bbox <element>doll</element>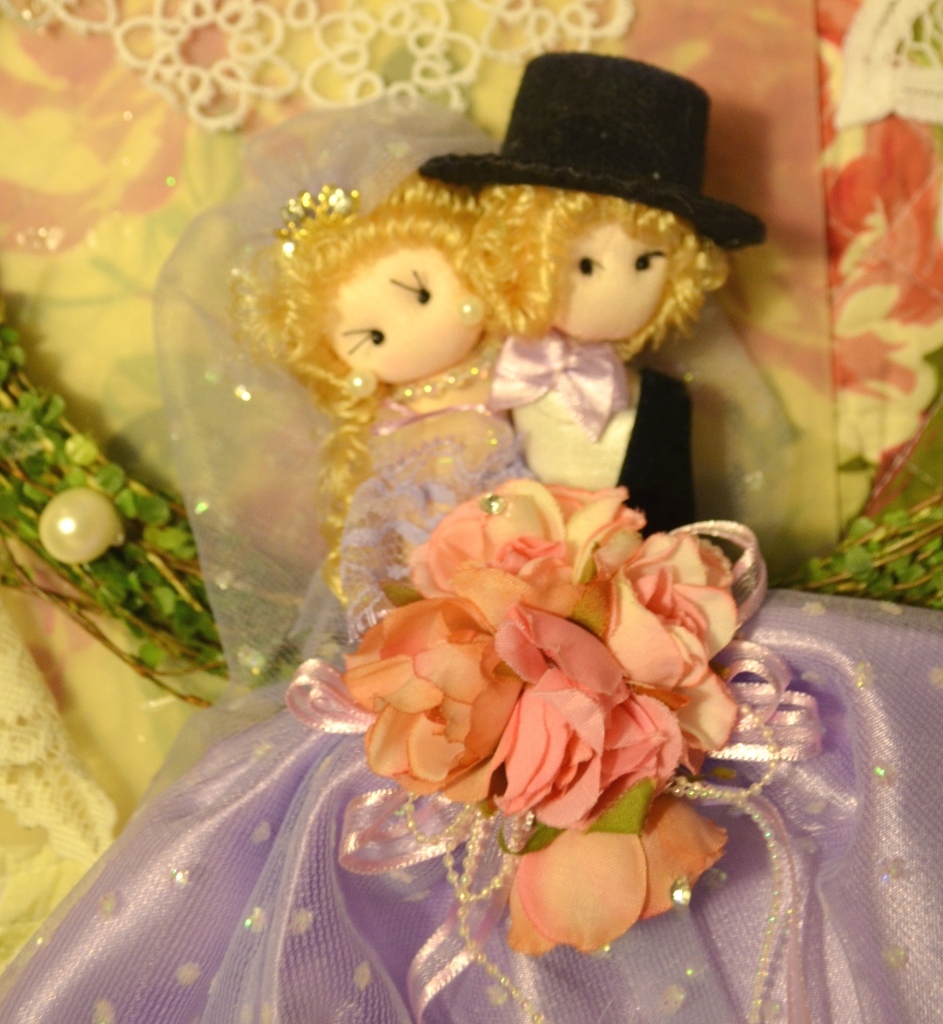
0,86,942,1023
